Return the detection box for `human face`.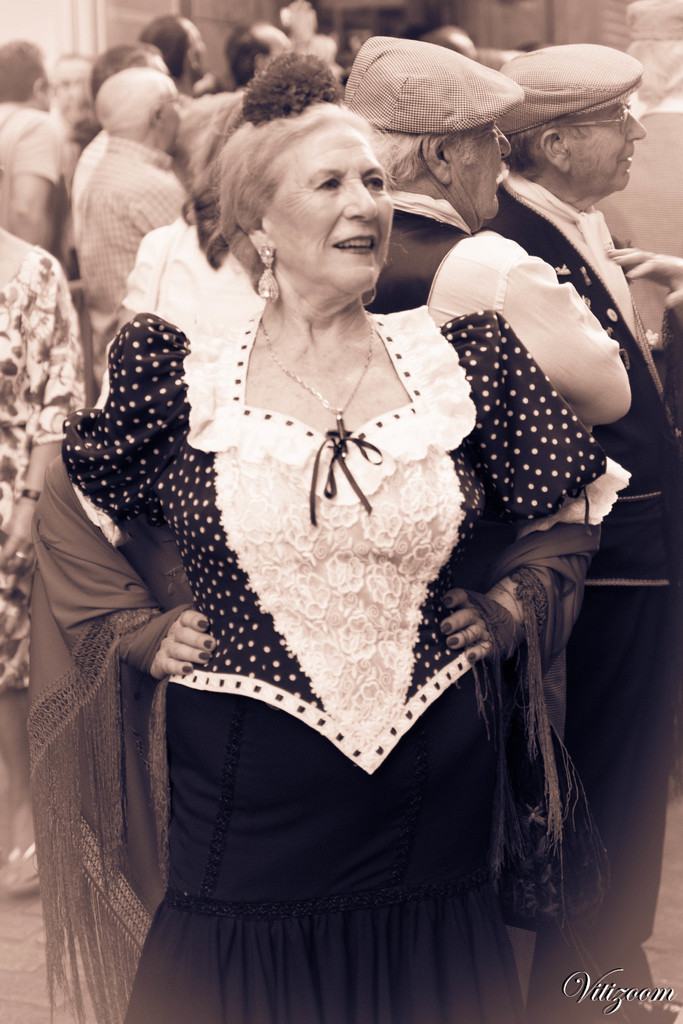
x1=265 y1=116 x2=395 y2=295.
